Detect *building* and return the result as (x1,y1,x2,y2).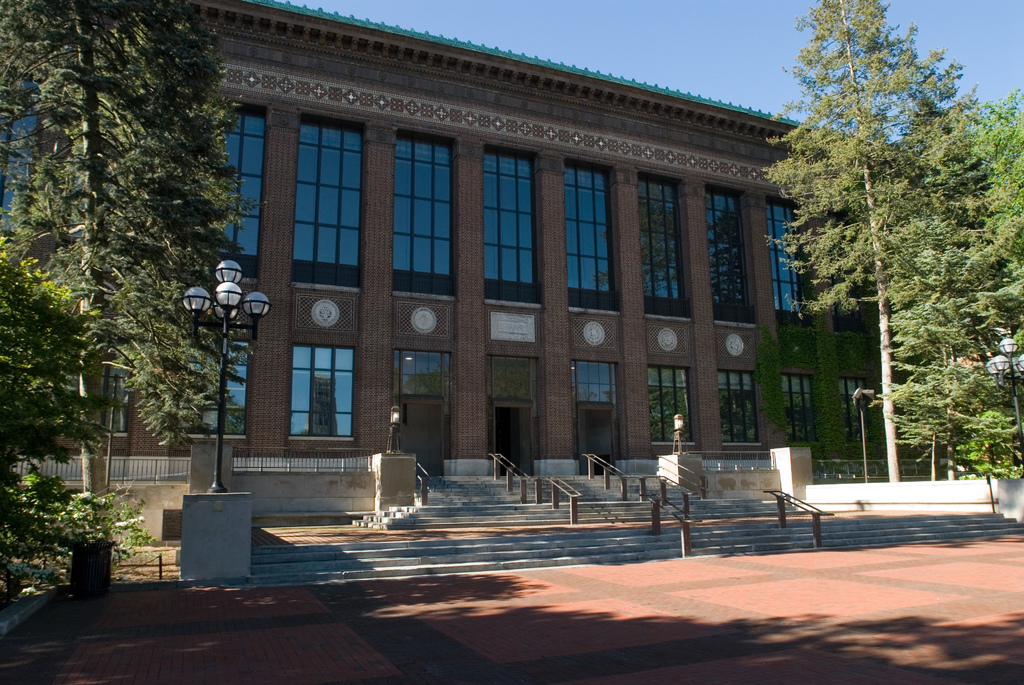
(0,0,1023,593).
